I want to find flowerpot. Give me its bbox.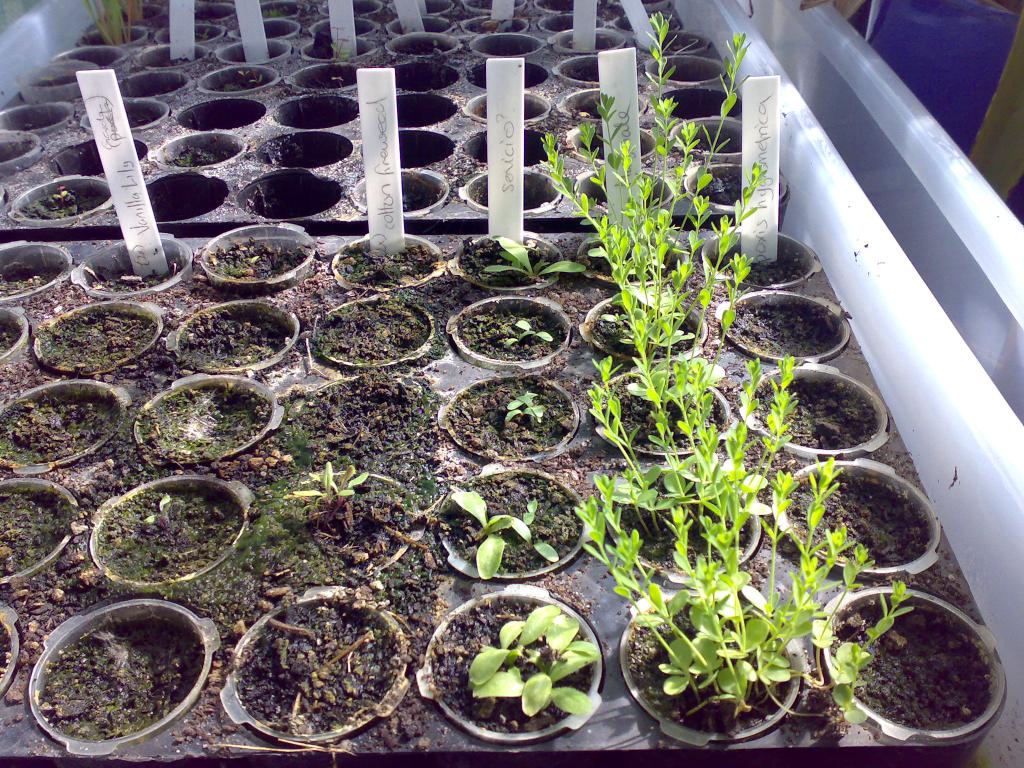
locate(65, 226, 196, 299).
